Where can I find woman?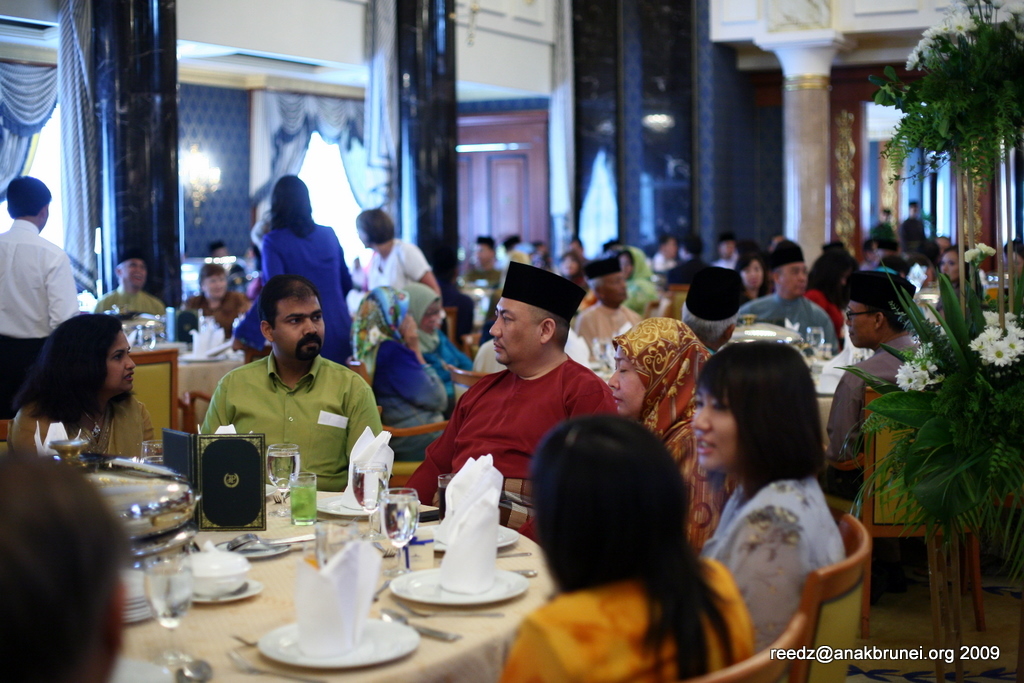
You can find it at (349,282,457,459).
